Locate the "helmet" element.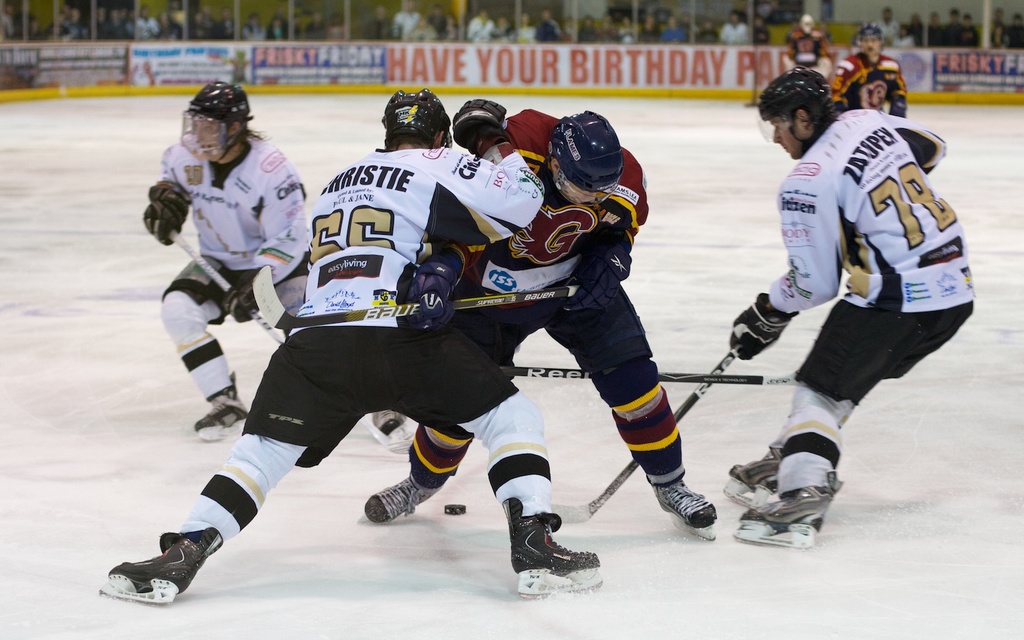
Element bbox: region(756, 63, 842, 161).
